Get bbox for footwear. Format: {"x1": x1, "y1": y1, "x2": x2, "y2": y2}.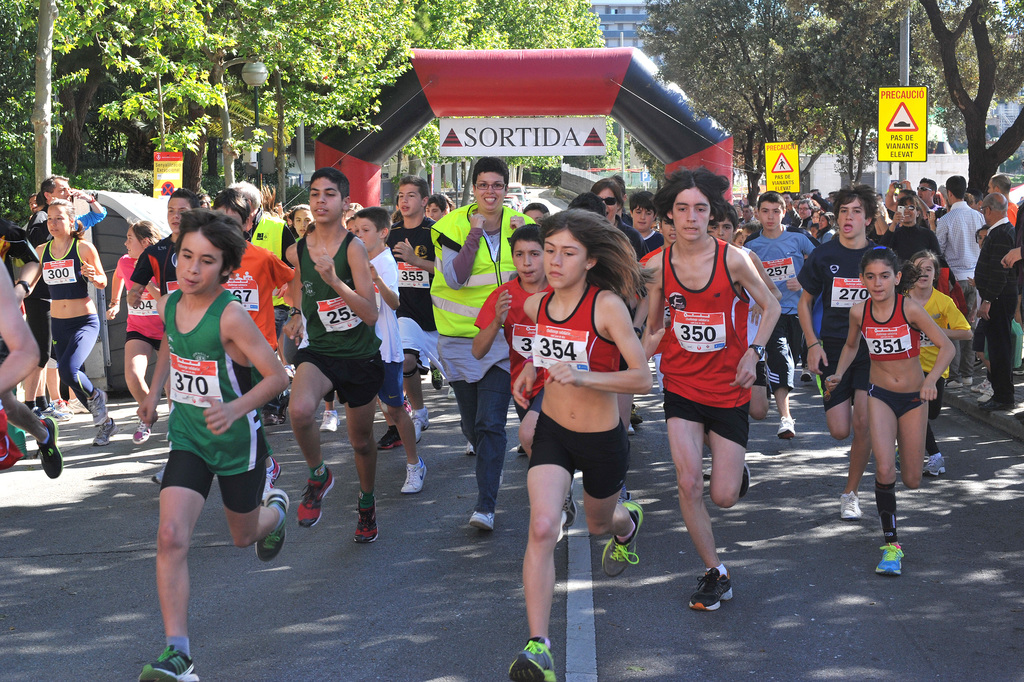
{"x1": 461, "y1": 440, "x2": 476, "y2": 456}.
